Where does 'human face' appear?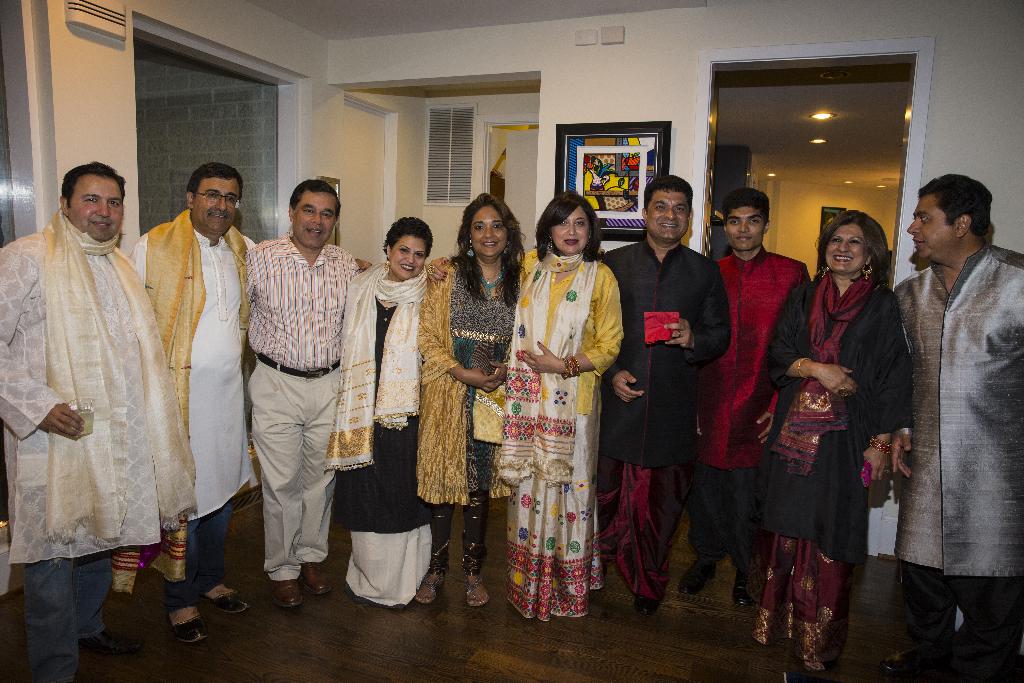
Appears at x1=470 y1=204 x2=510 y2=259.
